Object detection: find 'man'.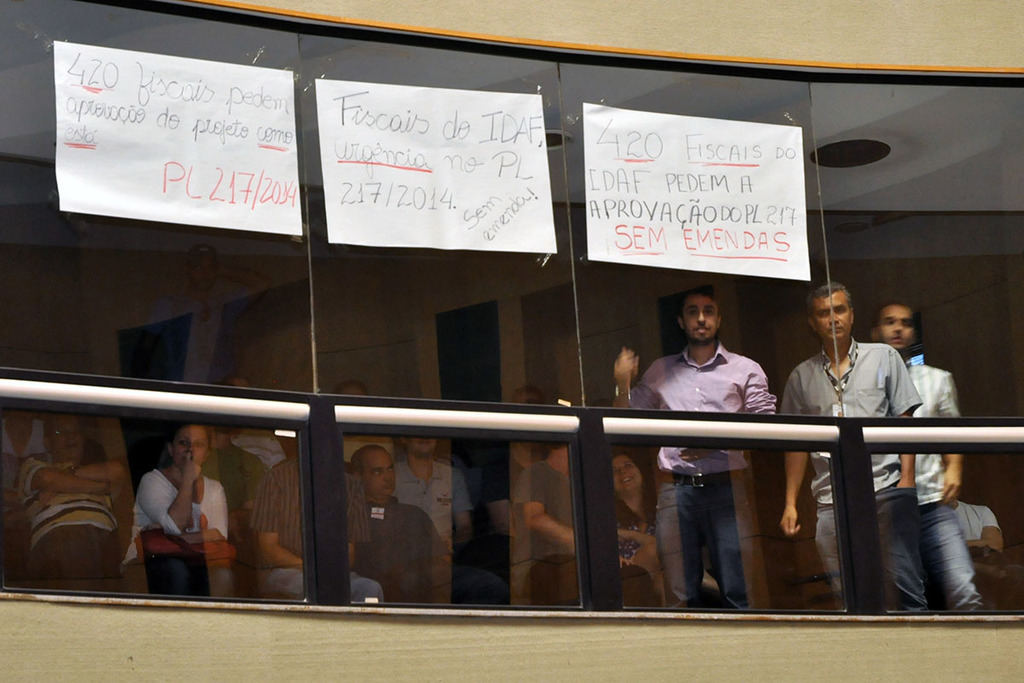
bbox=(359, 442, 461, 604).
